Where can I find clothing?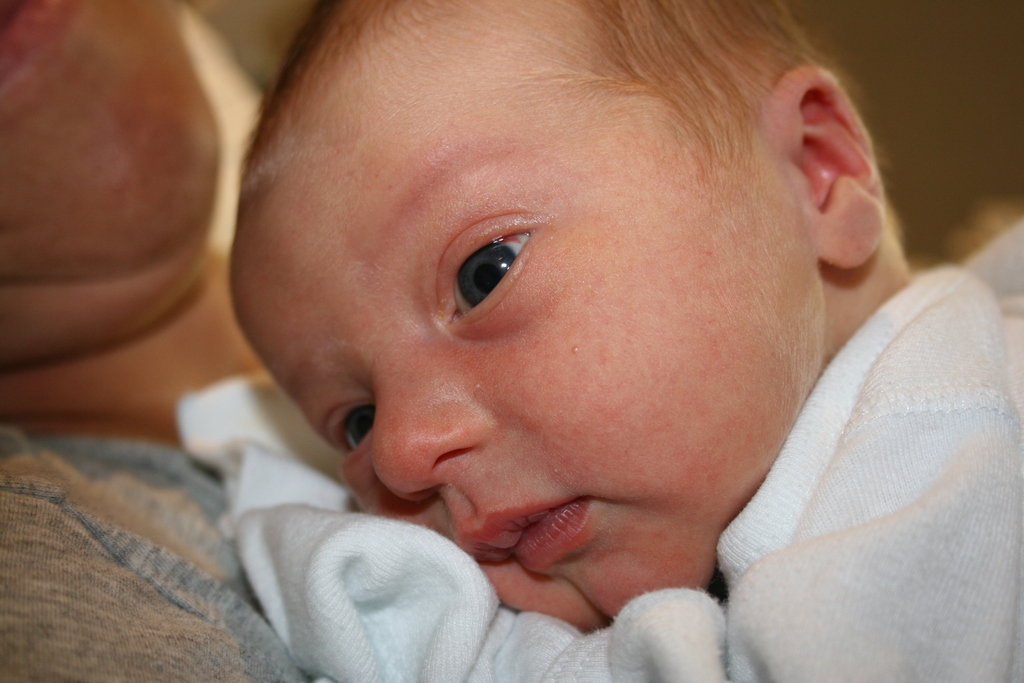
You can find it at <bbox>248, 265, 1023, 682</bbox>.
